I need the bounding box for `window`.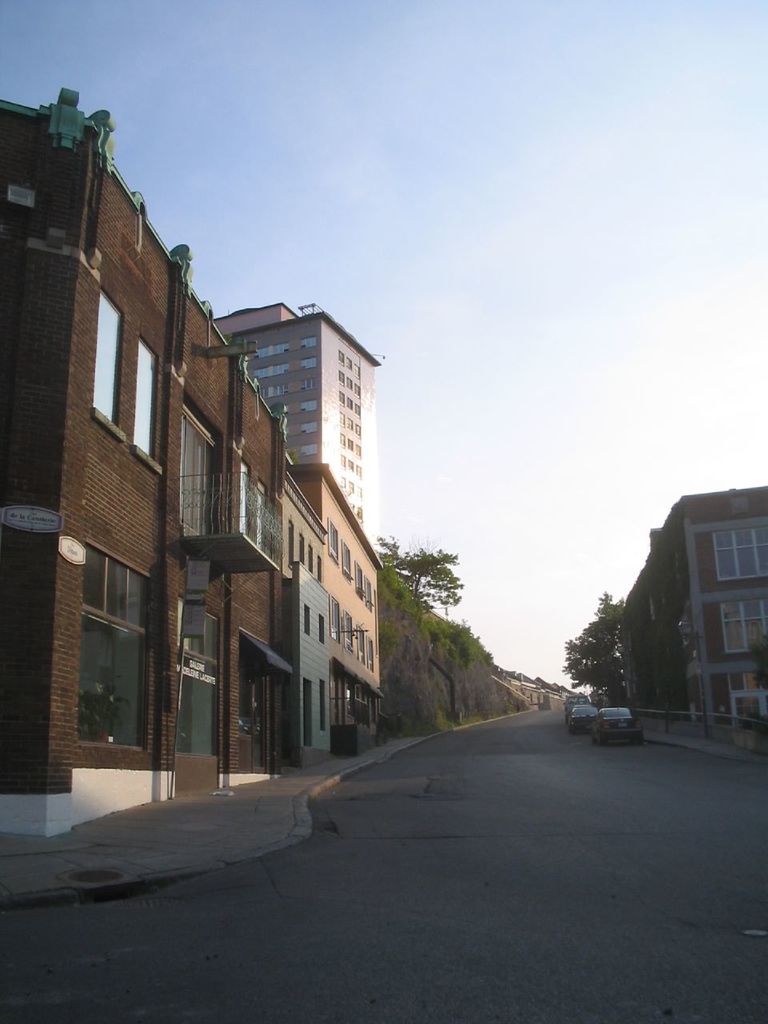
Here it is: region(305, 606, 312, 635).
